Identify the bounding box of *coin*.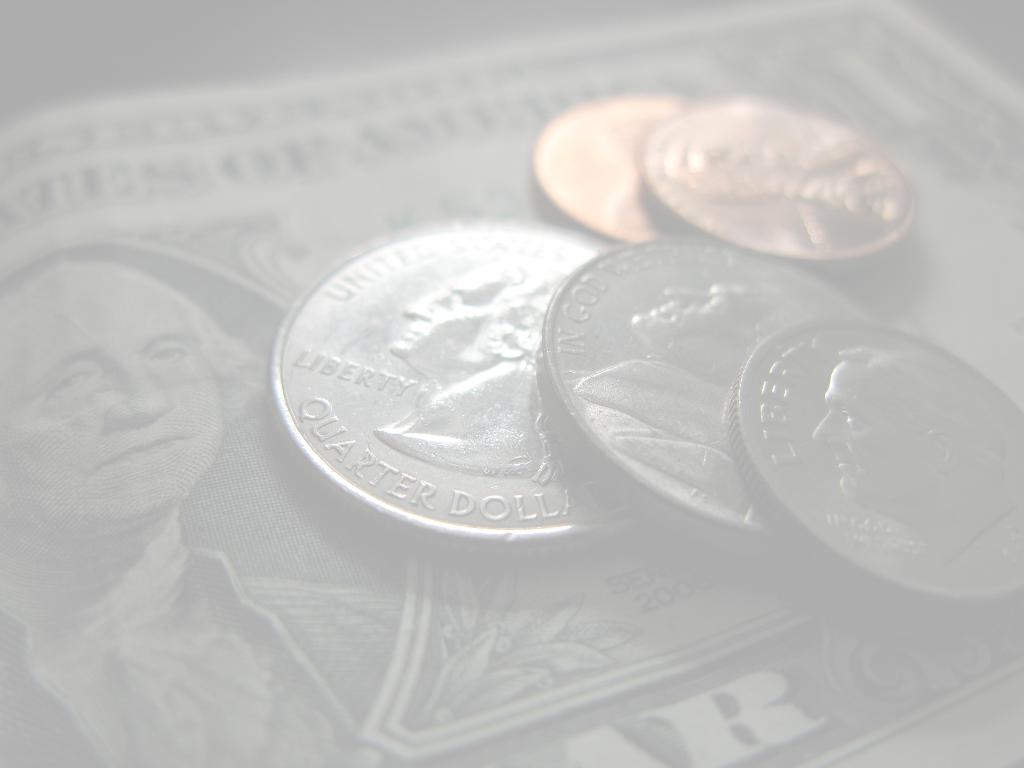
630, 94, 928, 259.
